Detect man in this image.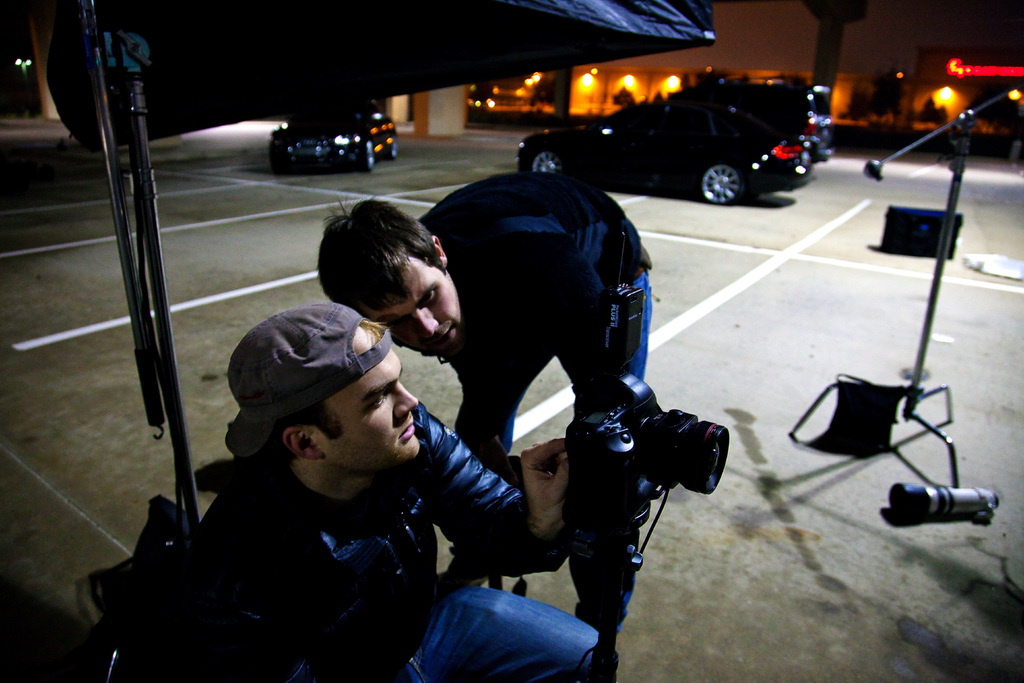
Detection: {"left": 319, "top": 170, "right": 651, "bottom": 682}.
